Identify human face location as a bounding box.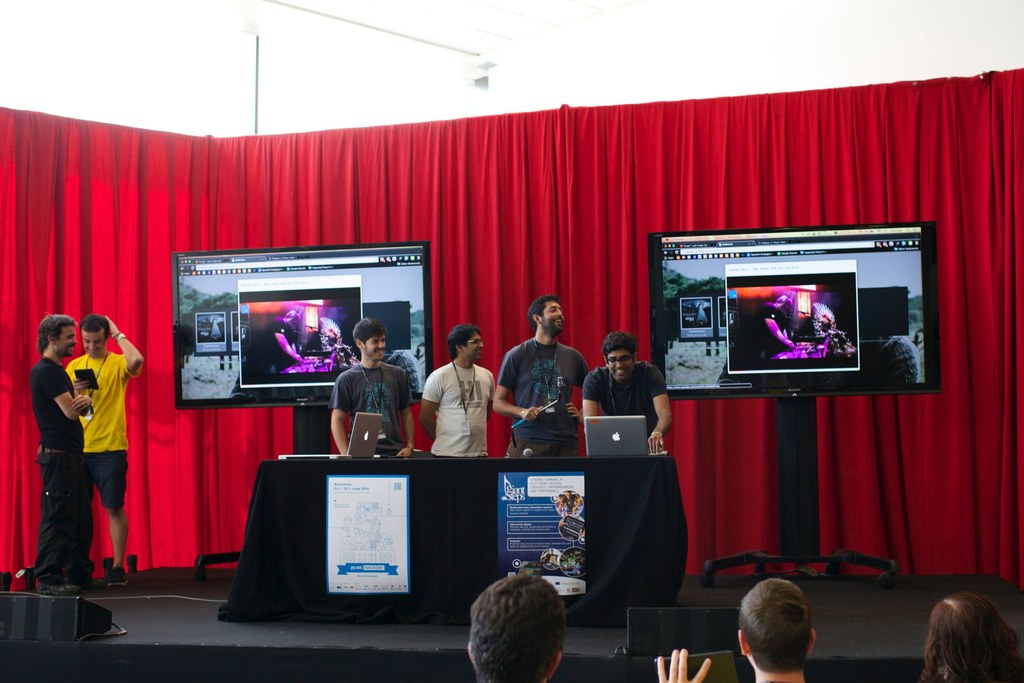
BBox(542, 302, 564, 334).
